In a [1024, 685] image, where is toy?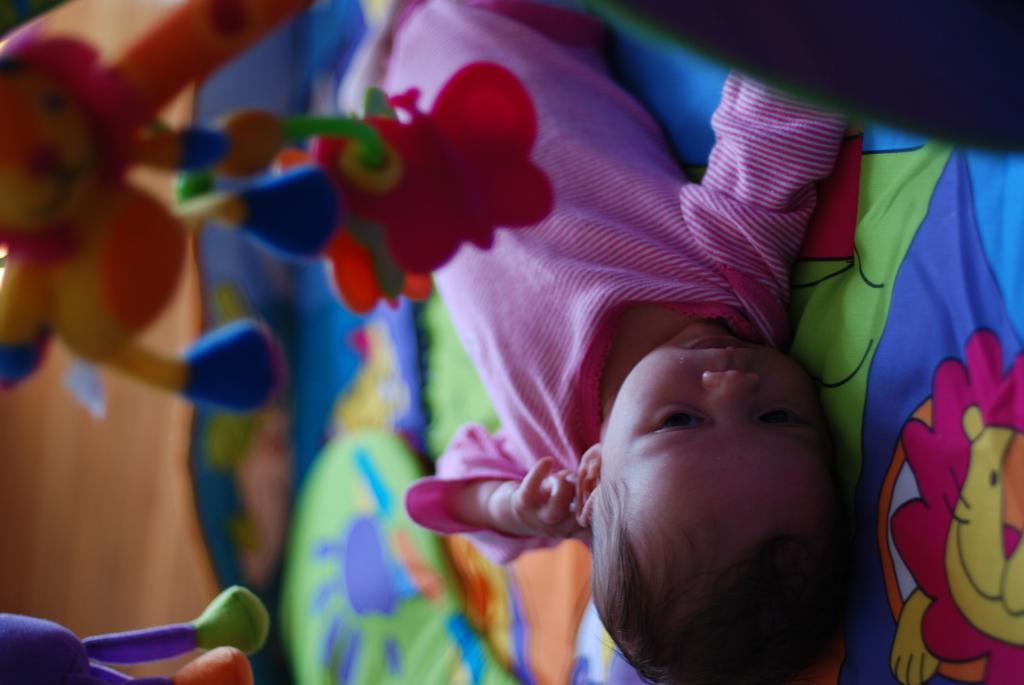
[0, 585, 265, 681].
